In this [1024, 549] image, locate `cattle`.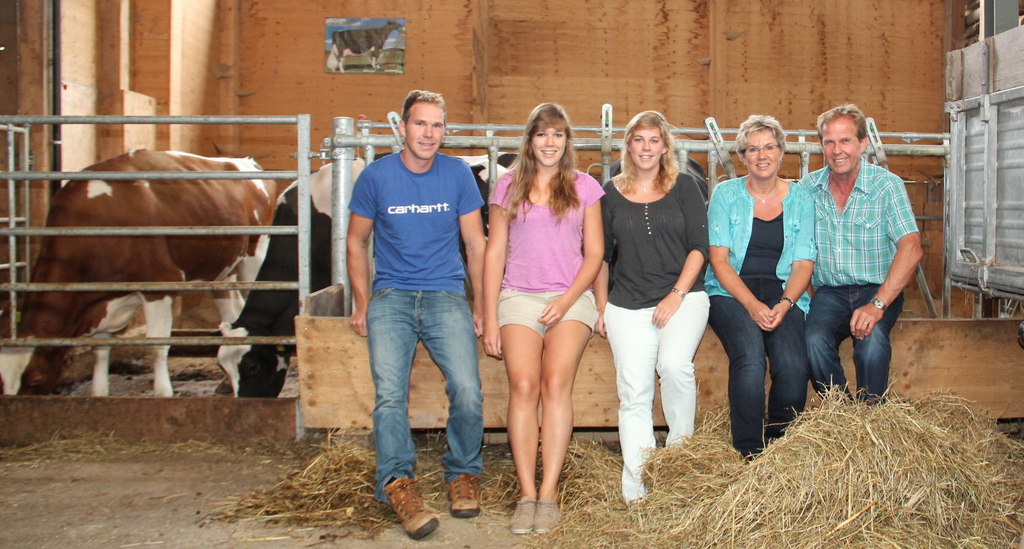
Bounding box: bbox=(214, 153, 367, 400).
